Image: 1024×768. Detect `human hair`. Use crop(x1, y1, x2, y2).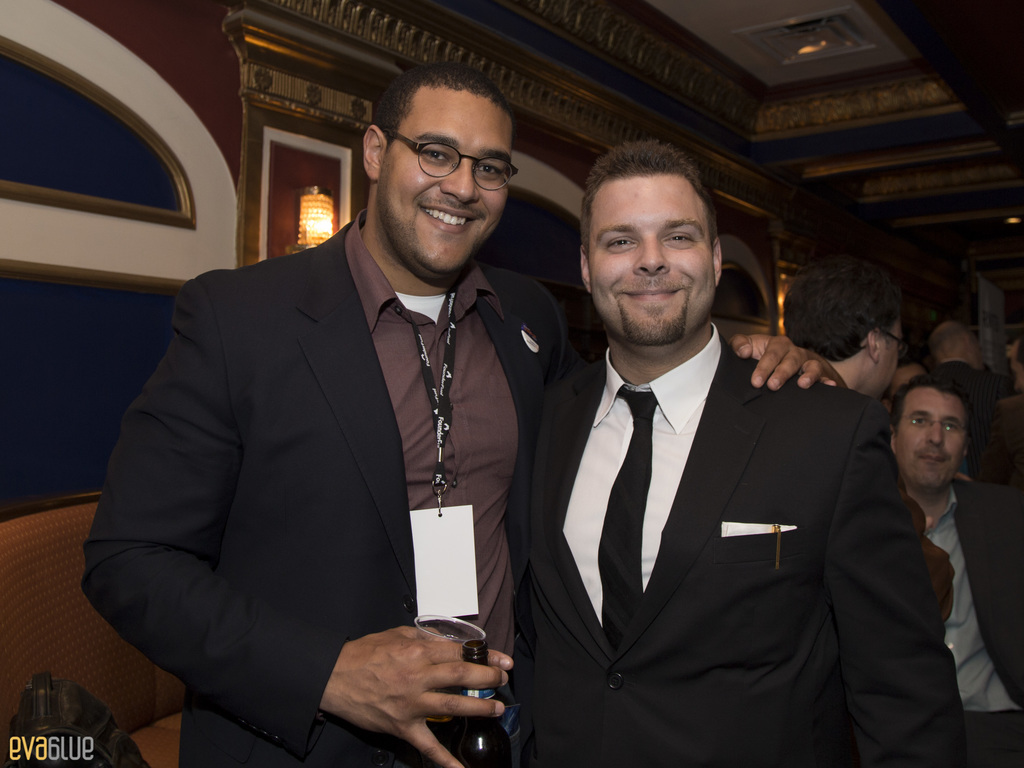
crop(1005, 339, 1023, 394).
